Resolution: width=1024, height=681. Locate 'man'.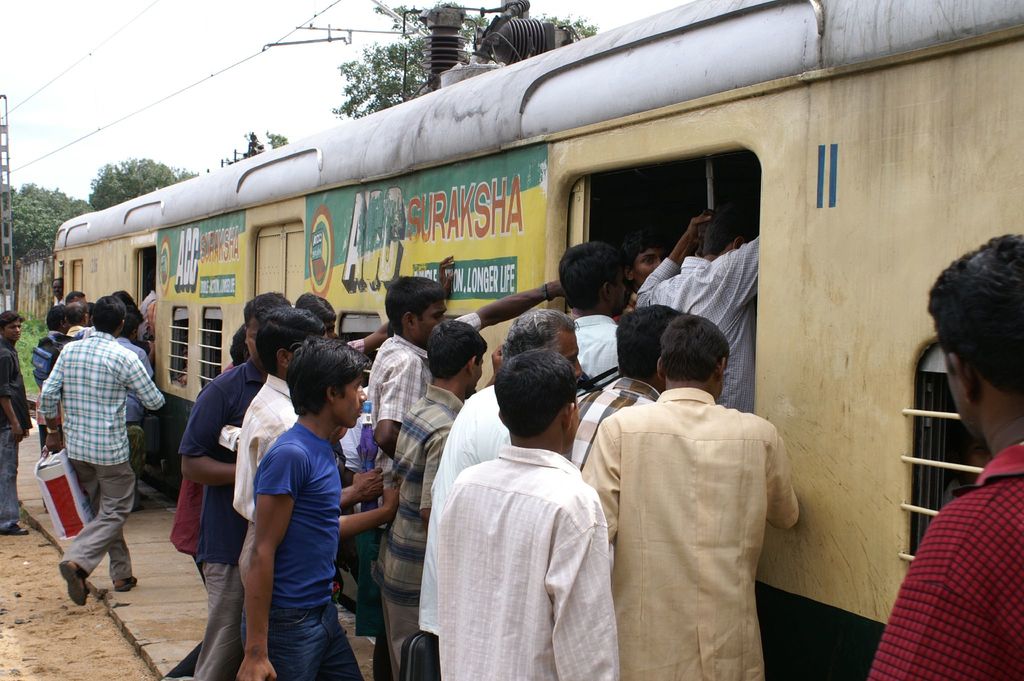
bbox=(184, 289, 282, 677).
